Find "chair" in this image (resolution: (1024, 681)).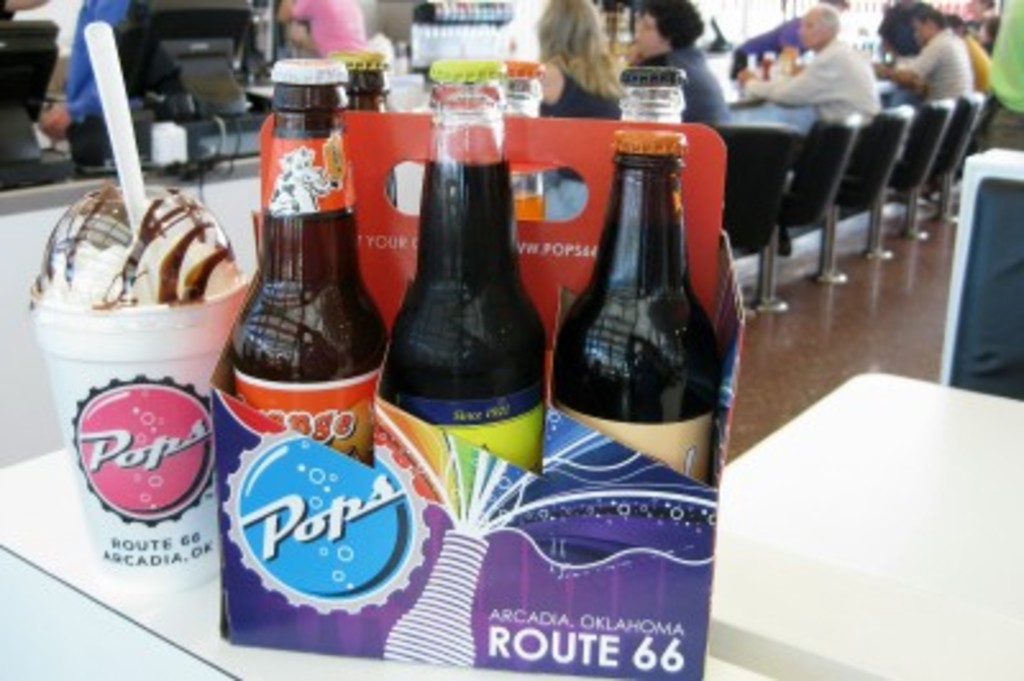
<box>970,87,996,161</box>.
